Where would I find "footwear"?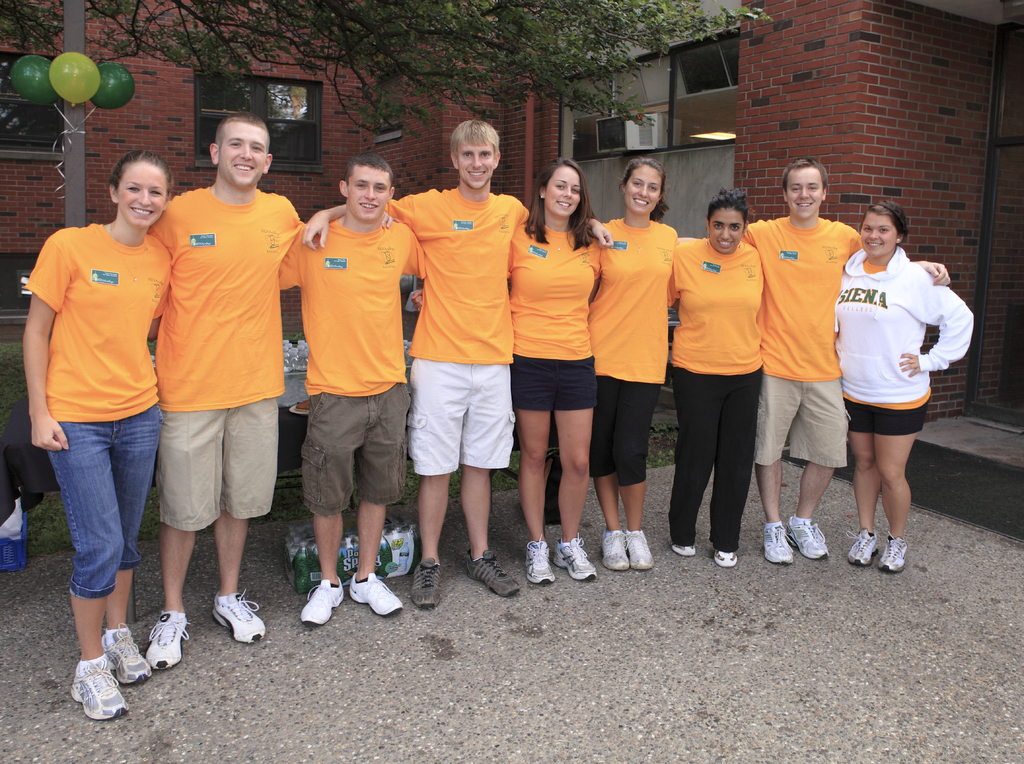
At [100,624,147,687].
